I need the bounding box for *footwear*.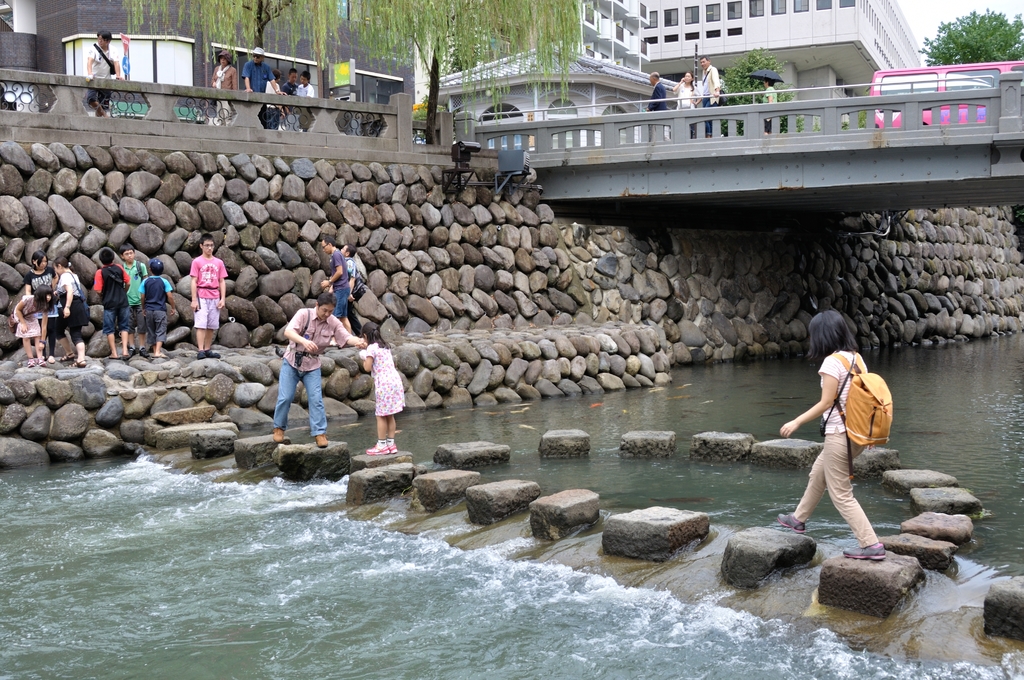
Here it is: bbox(194, 350, 206, 362).
